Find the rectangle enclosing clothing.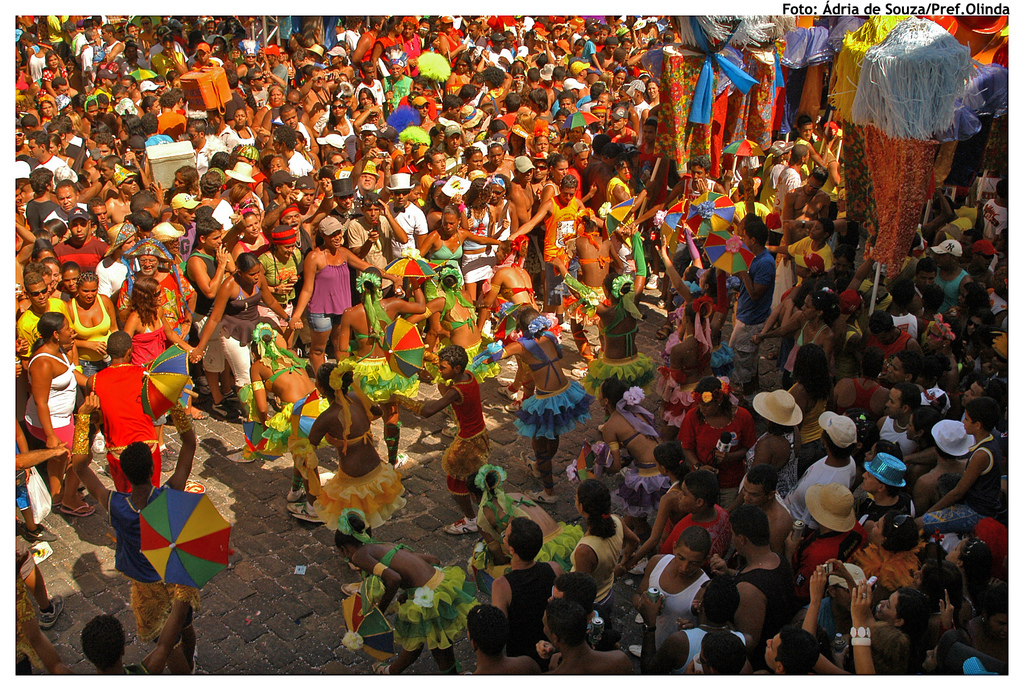
14 529 35 581.
